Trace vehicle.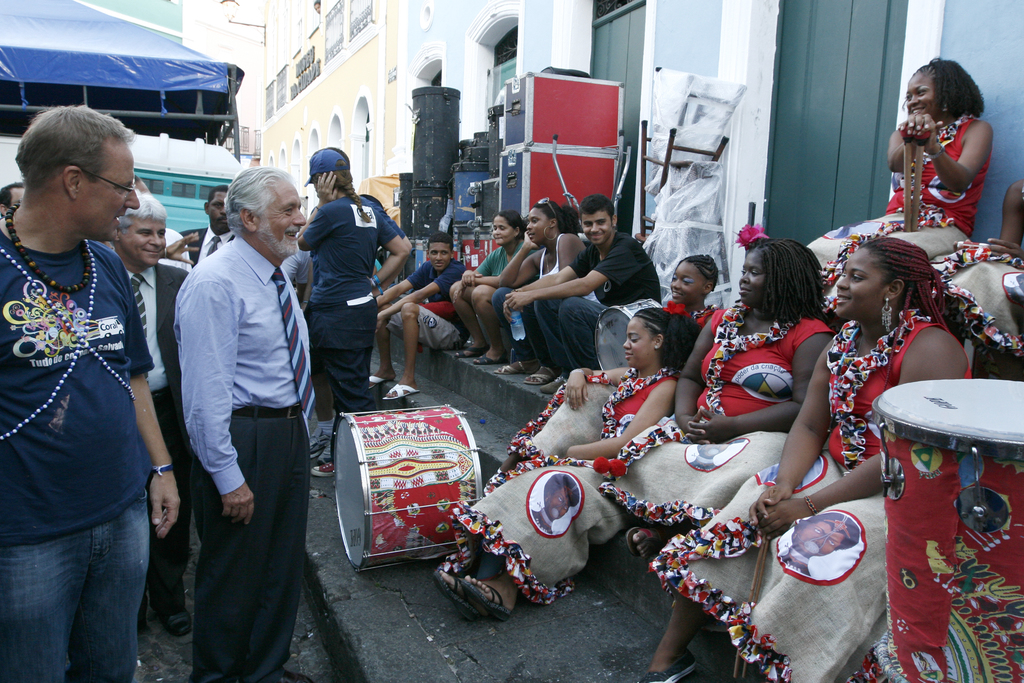
Traced to left=0, top=112, right=267, bottom=260.
